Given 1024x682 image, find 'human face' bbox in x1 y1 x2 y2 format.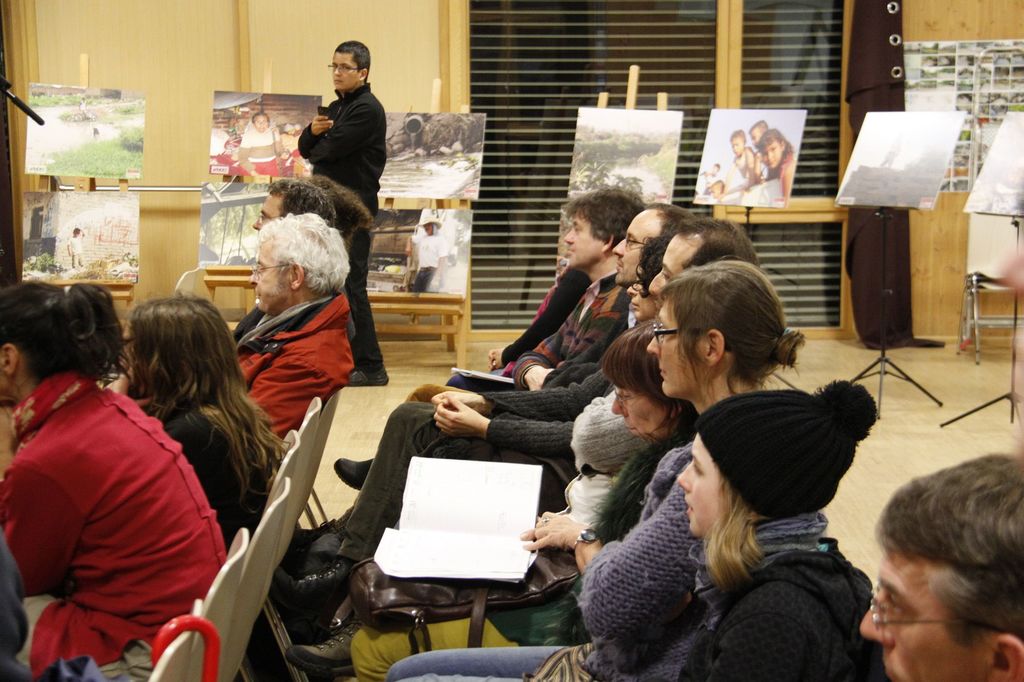
255 194 280 228.
